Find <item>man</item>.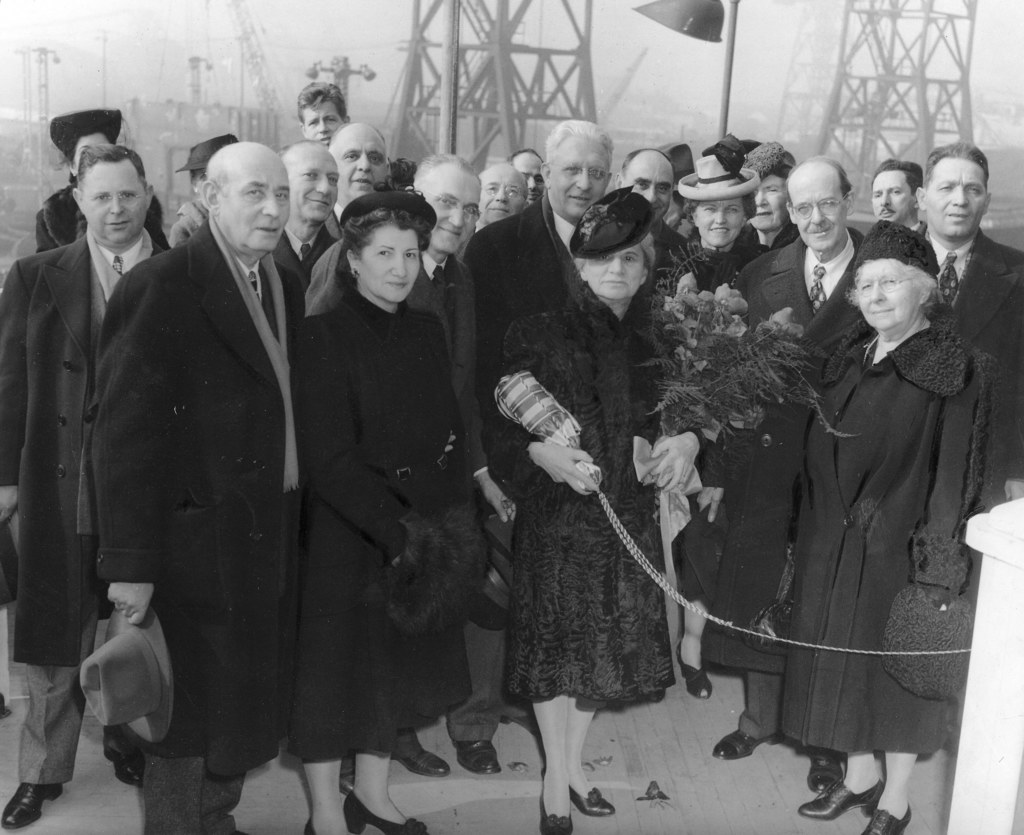
select_region(72, 122, 320, 809).
